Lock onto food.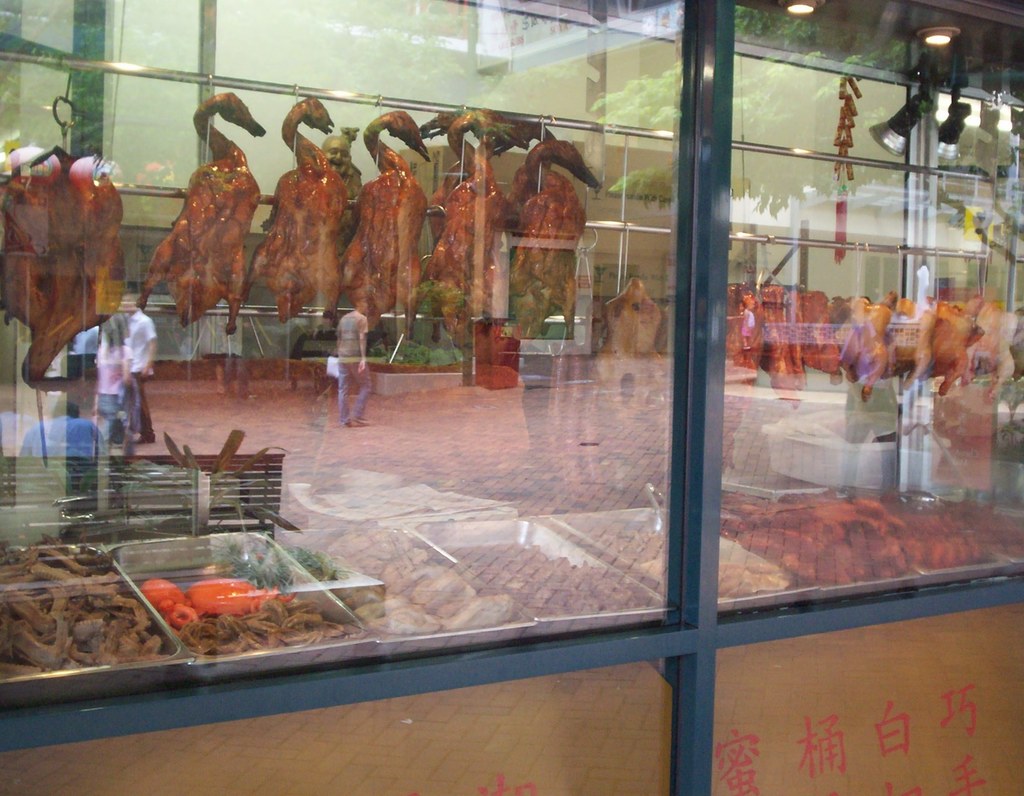
Locked: l=142, t=89, r=264, b=338.
